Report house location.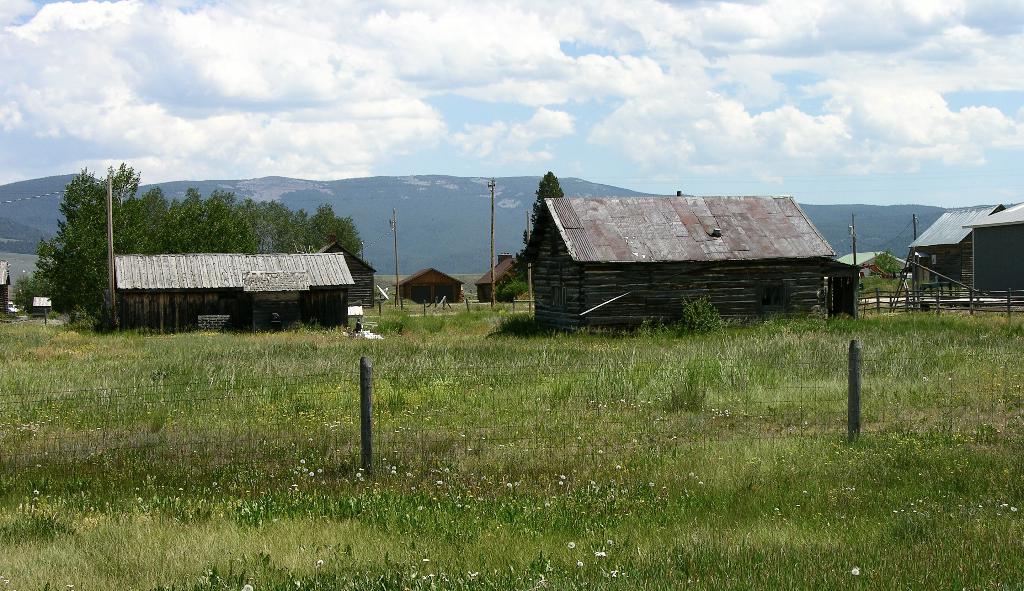
Report: 913, 194, 1016, 293.
